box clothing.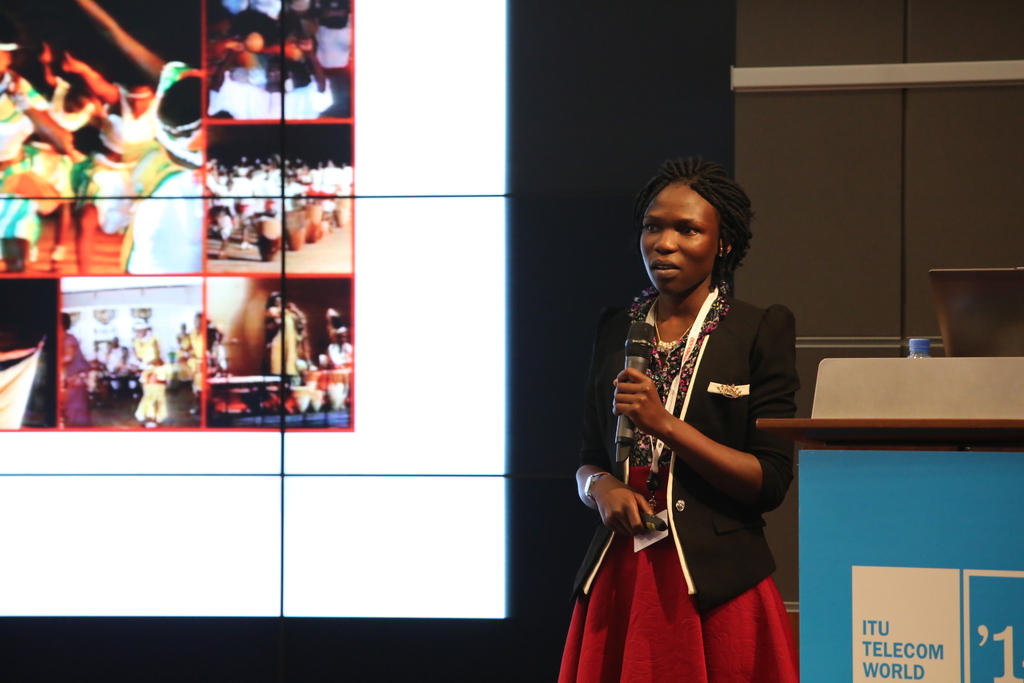
295 318 309 360.
